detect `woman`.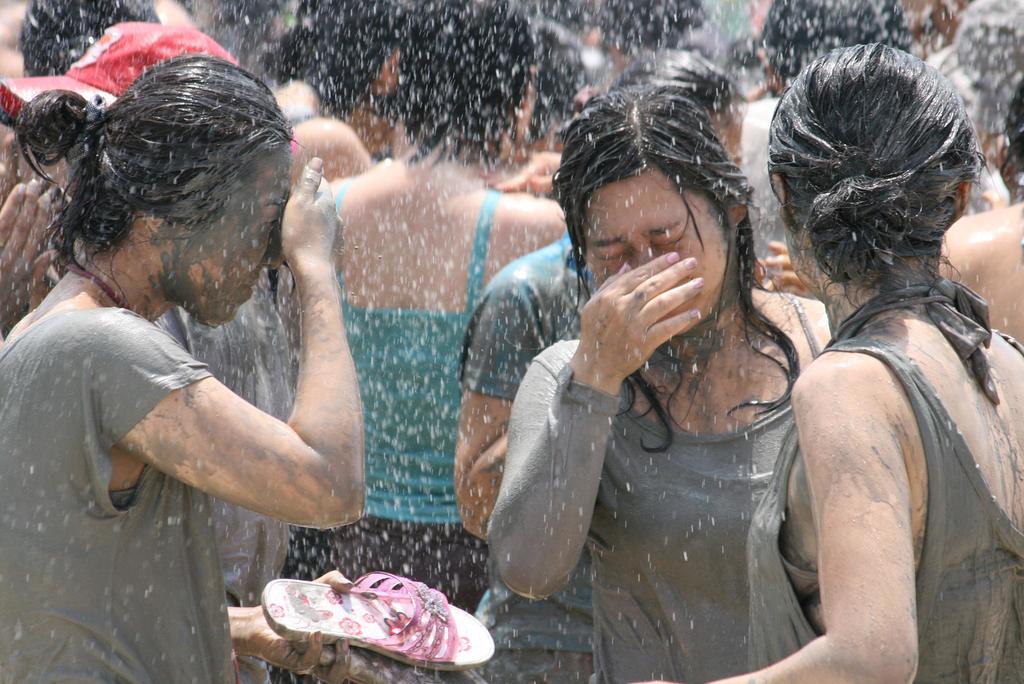
Detected at left=246, top=0, right=421, bottom=199.
